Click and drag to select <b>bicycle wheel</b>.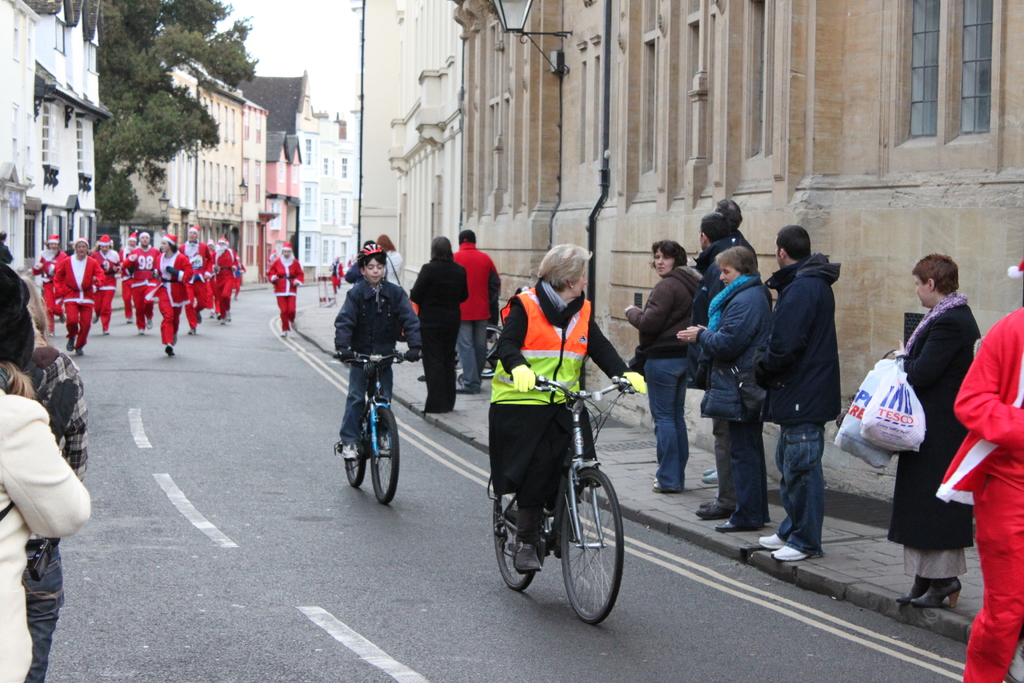
Selection: bbox=(334, 400, 363, 494).
